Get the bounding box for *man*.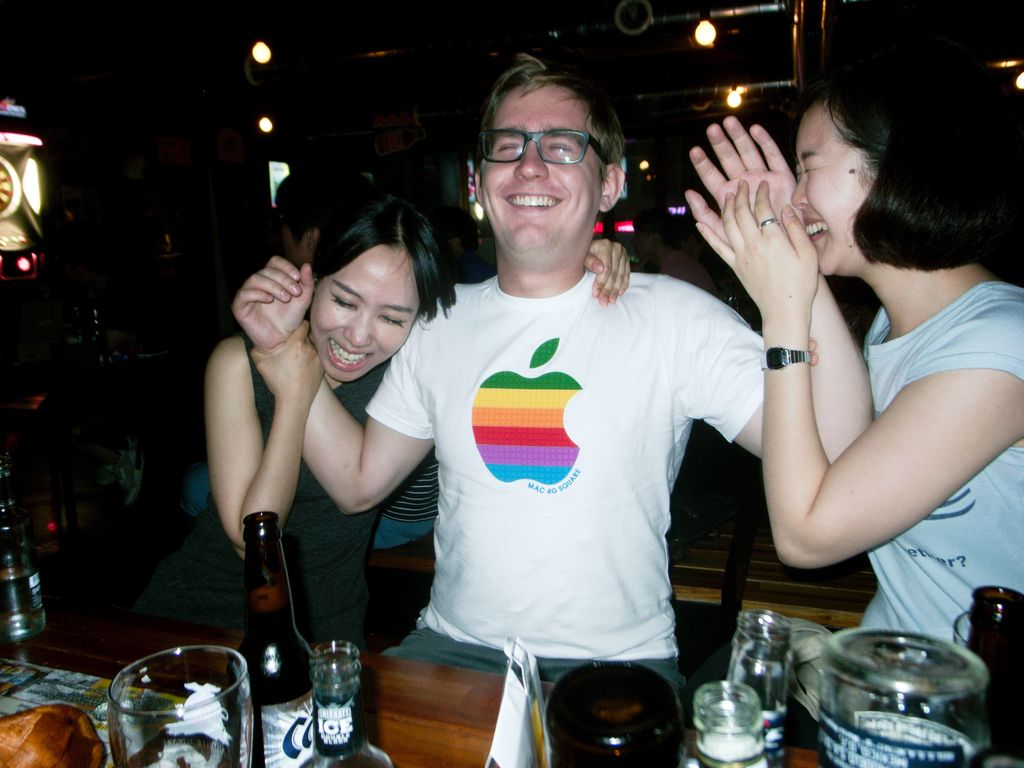
left=238, top=52, right=879, bottom=702.
